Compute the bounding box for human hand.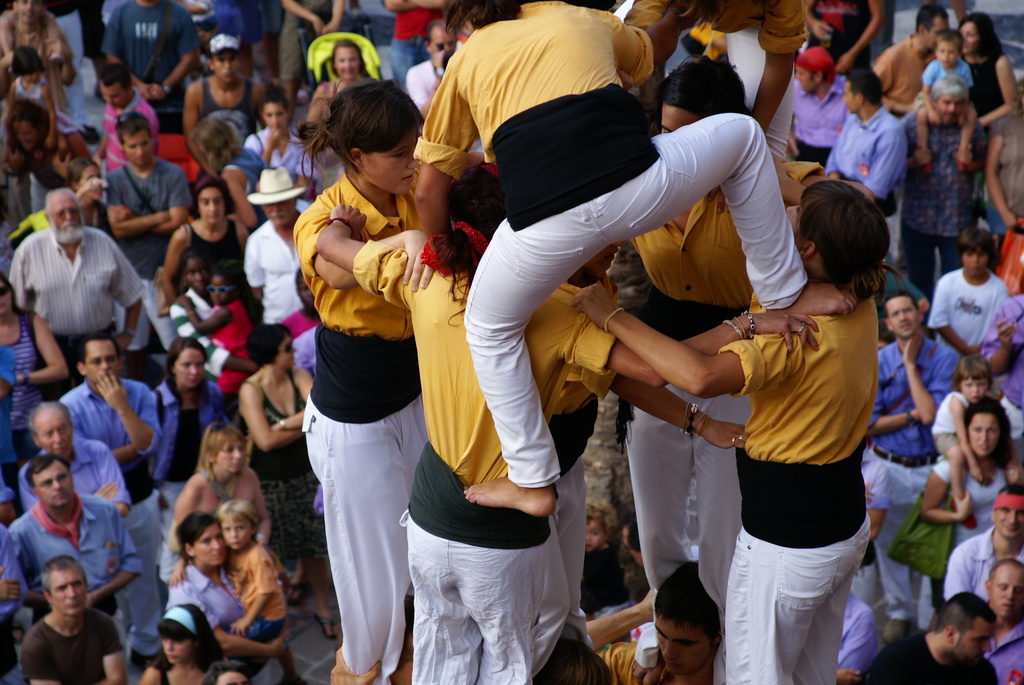
95 369 129 409.
